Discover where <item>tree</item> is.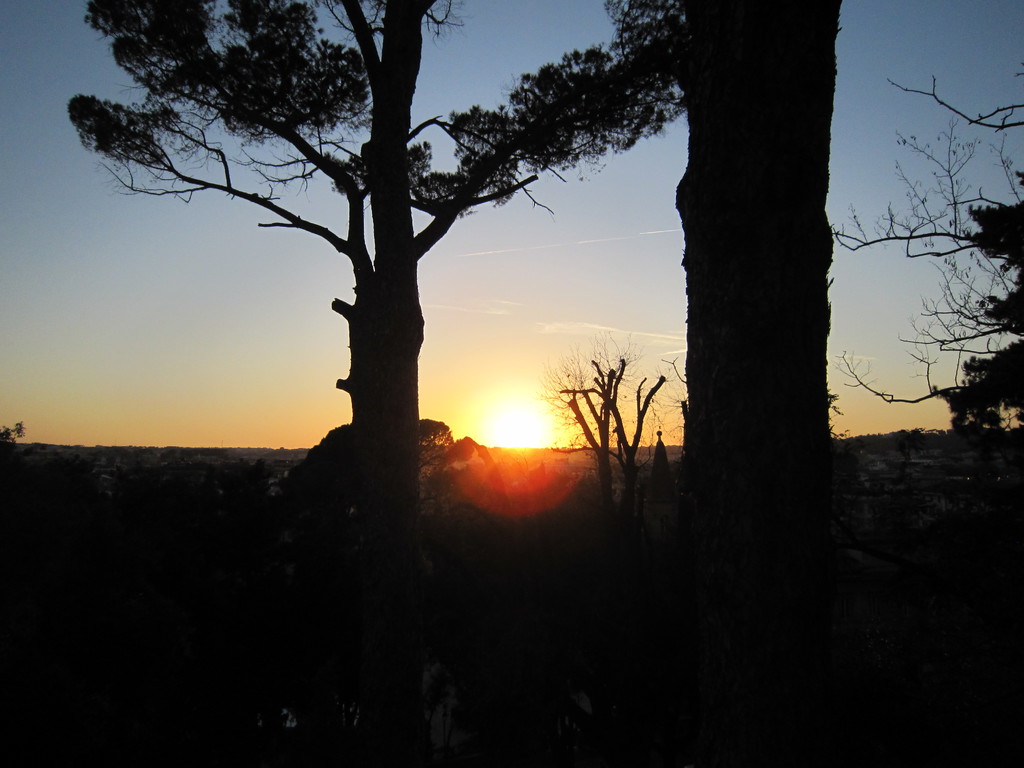
Discovered at 70, 14, 856, 604.
